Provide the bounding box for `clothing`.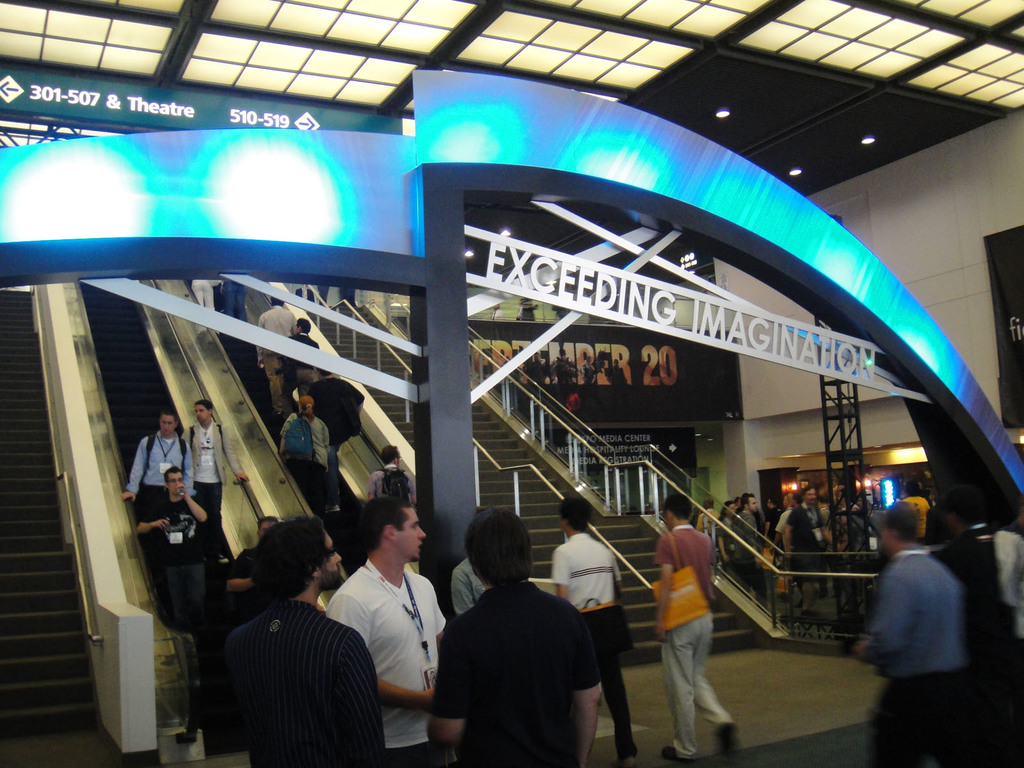
<bbox>192, 417, 223, 532</bbox>.
